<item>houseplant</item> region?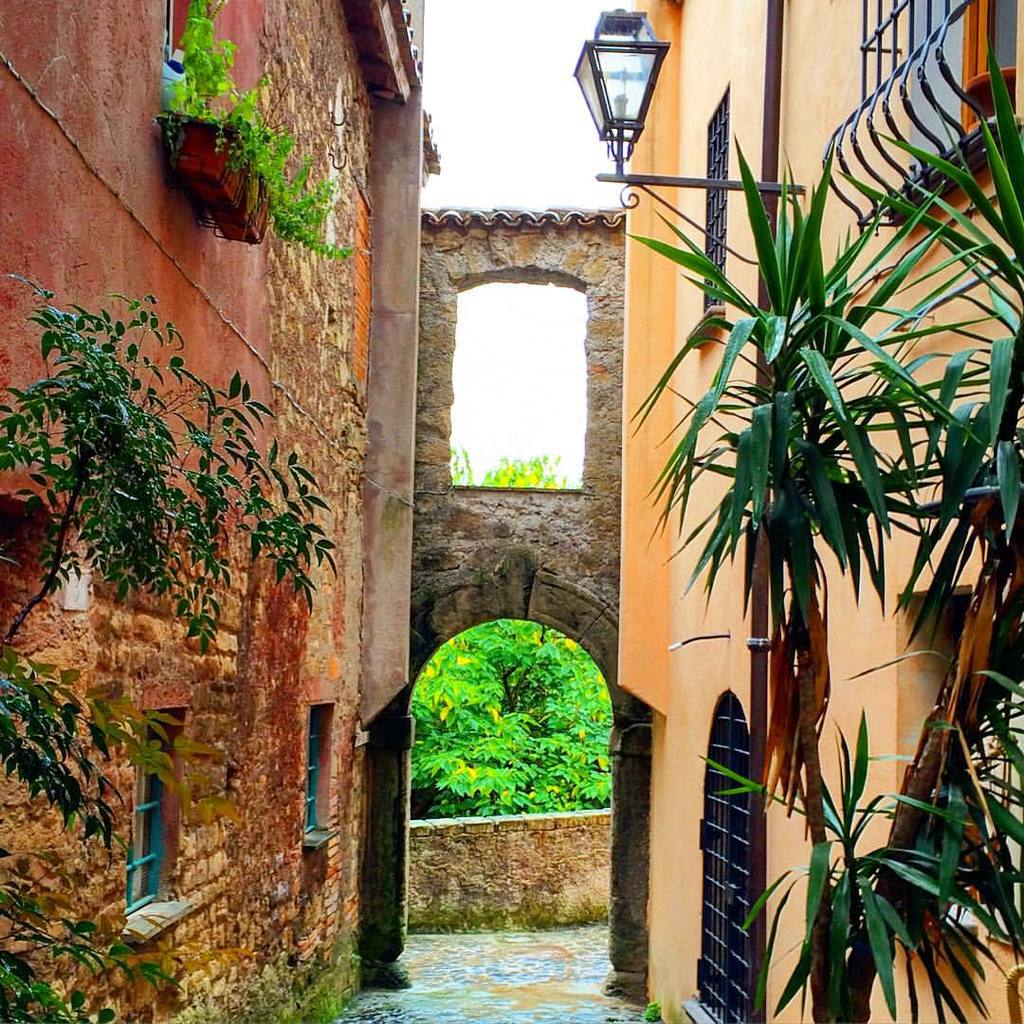
pyautogui.locateOnScreen(147, 0, 356, 260)
